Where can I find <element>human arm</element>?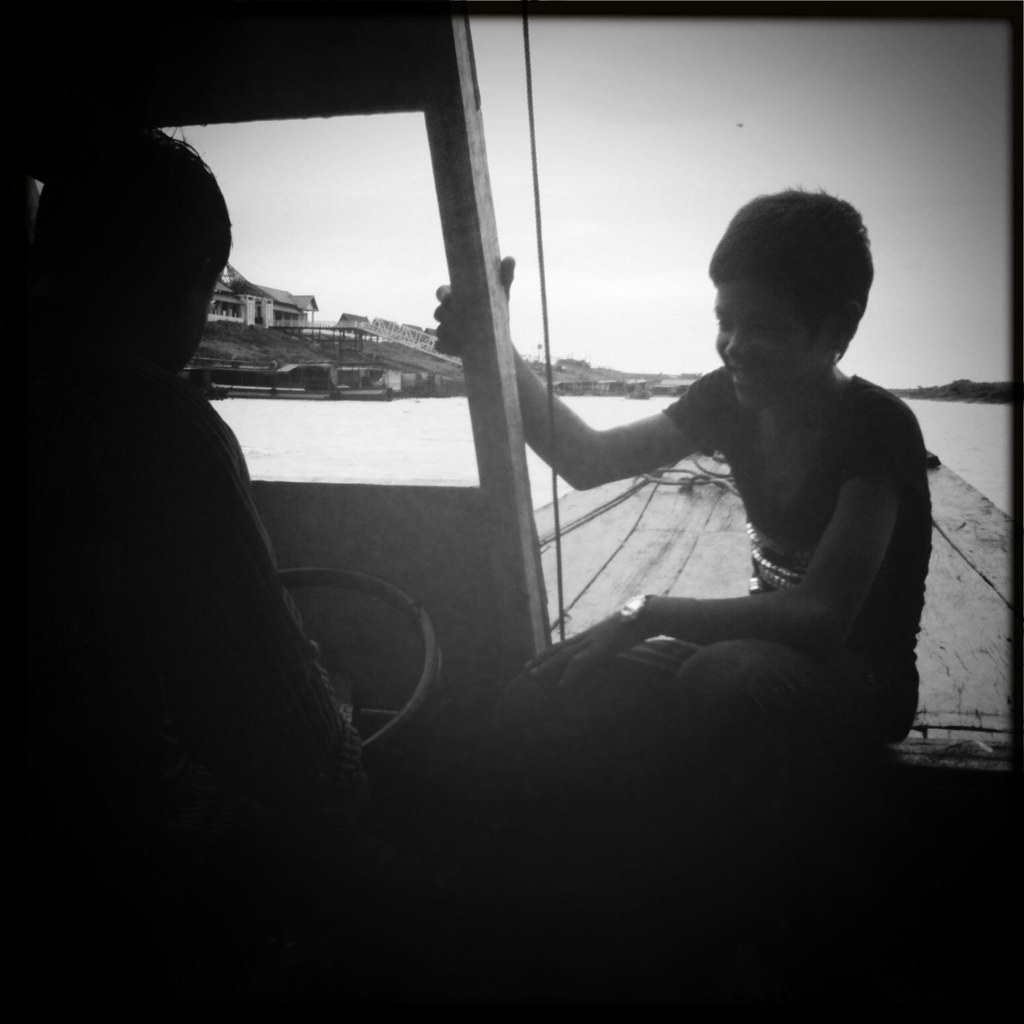
You can find it at left=436, top=265, right=742, bottom=488.
